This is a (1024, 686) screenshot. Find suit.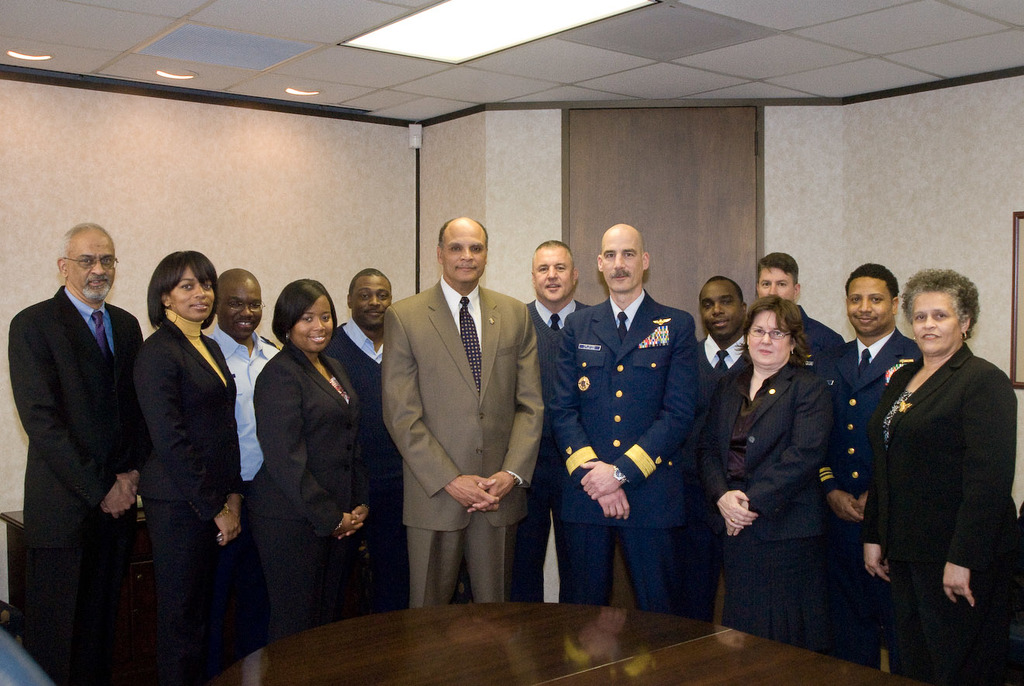
Bounding box: 701, 331, 756, 629.
